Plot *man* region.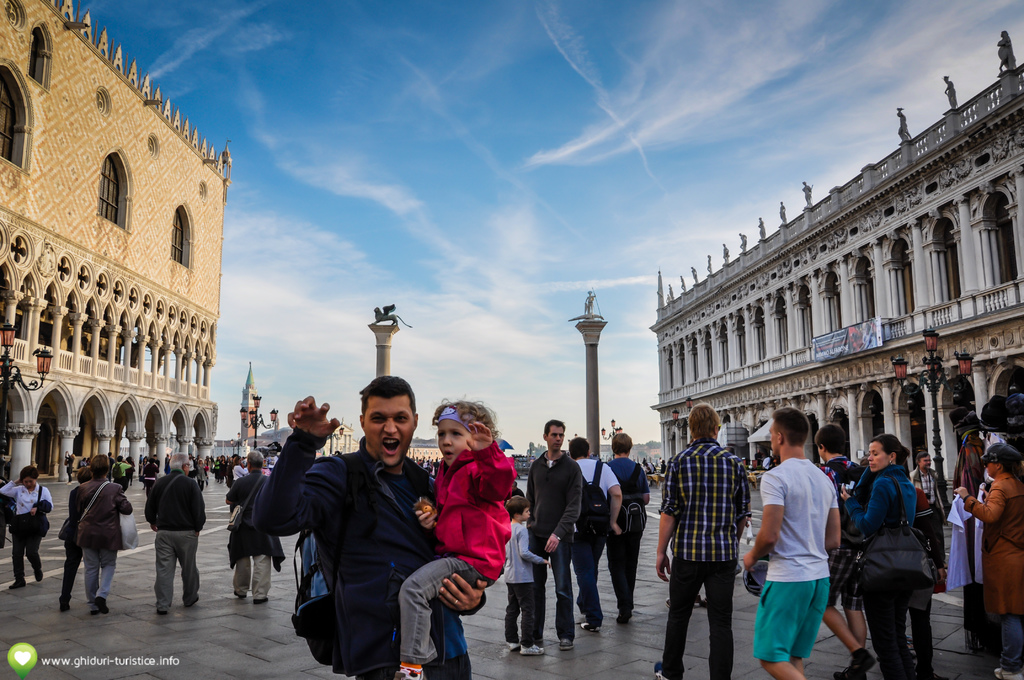
Plotted at bbox=(814, 424, 874, 679).
